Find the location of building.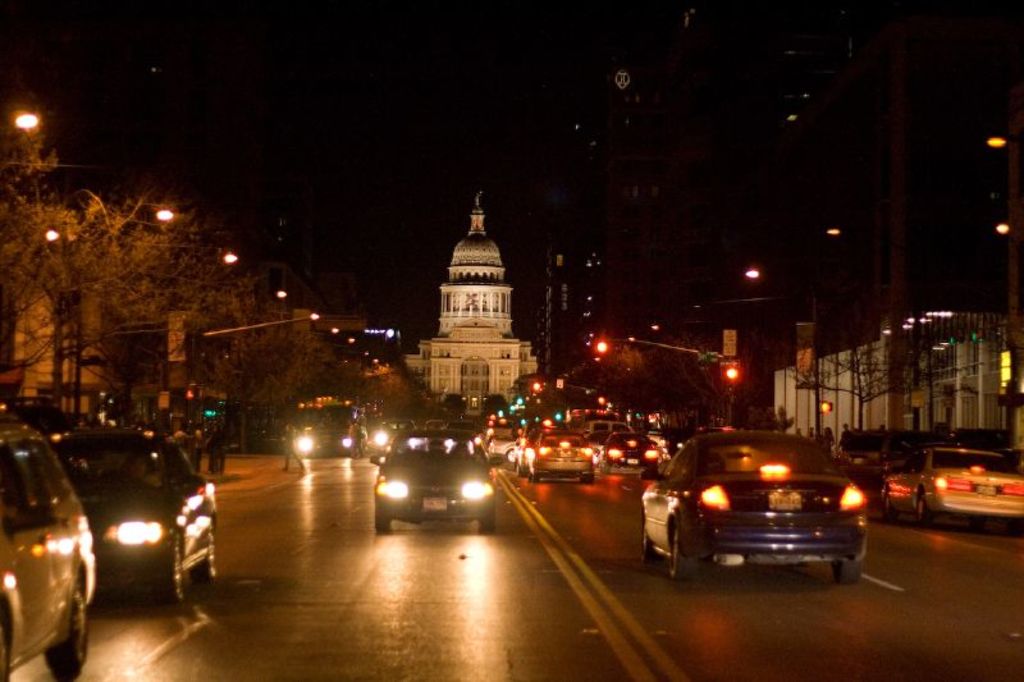
Location: pyautogui.locateOnScreen(401, 184, 536, 430).
